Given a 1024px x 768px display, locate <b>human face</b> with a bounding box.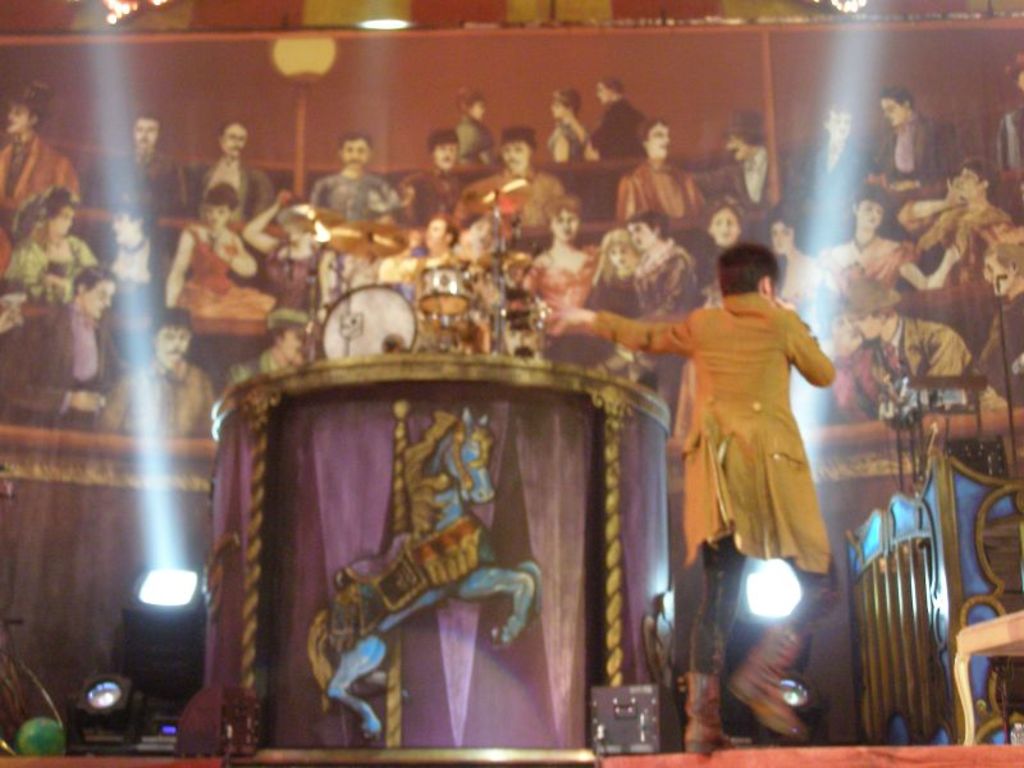
Located: (left=712, top=207, right=742, bottom=250).
